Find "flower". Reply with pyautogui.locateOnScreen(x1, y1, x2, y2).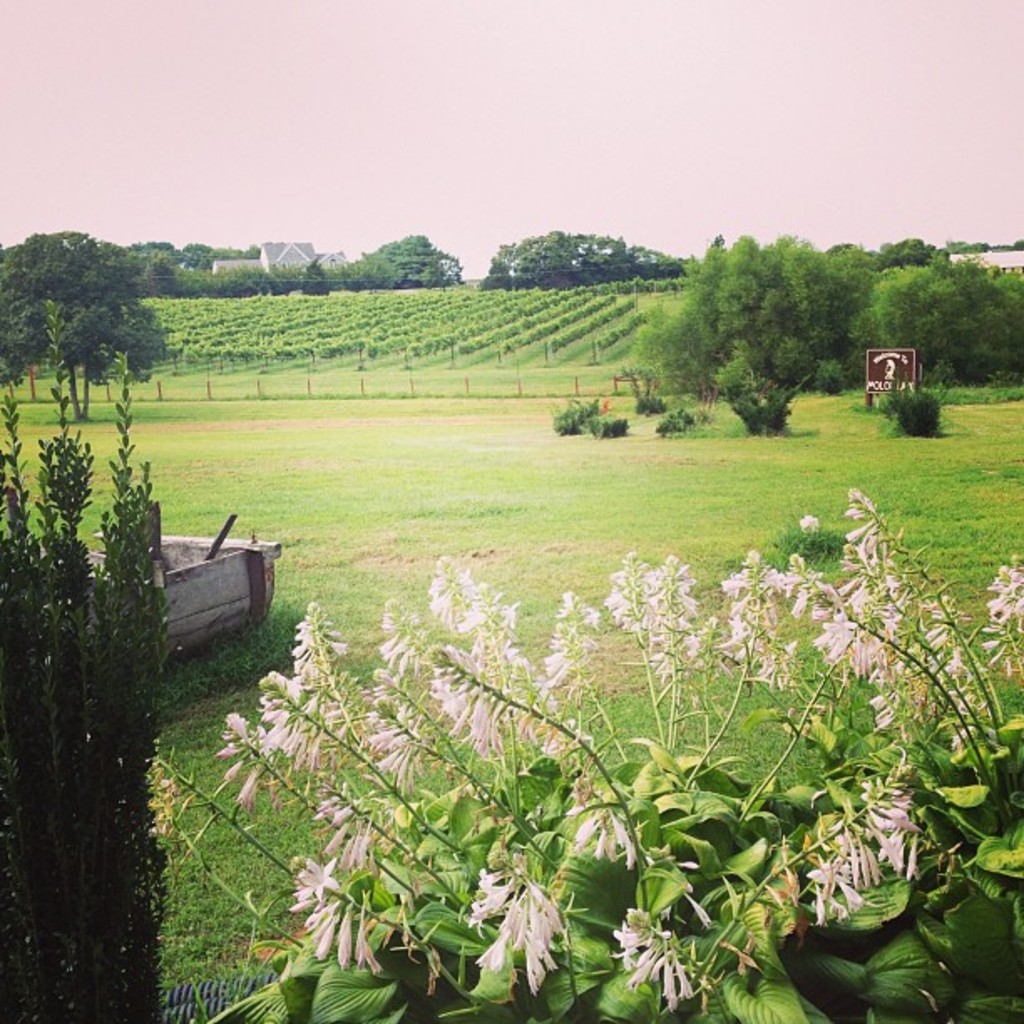
pyautogui.locateOnScreen(368, 673, 440, 796).
